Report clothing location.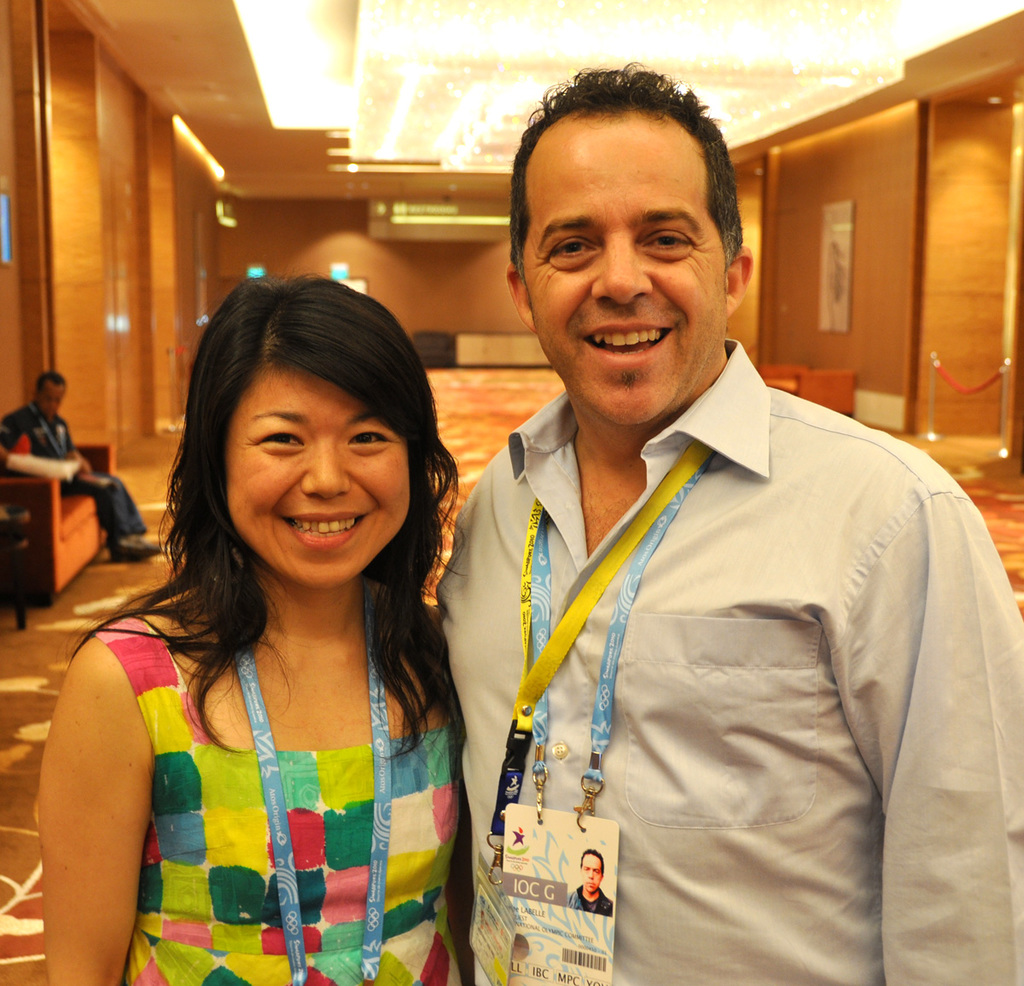
Report: {"left": 431, "top": 337, "right": 1023, "bottom": 985}.
